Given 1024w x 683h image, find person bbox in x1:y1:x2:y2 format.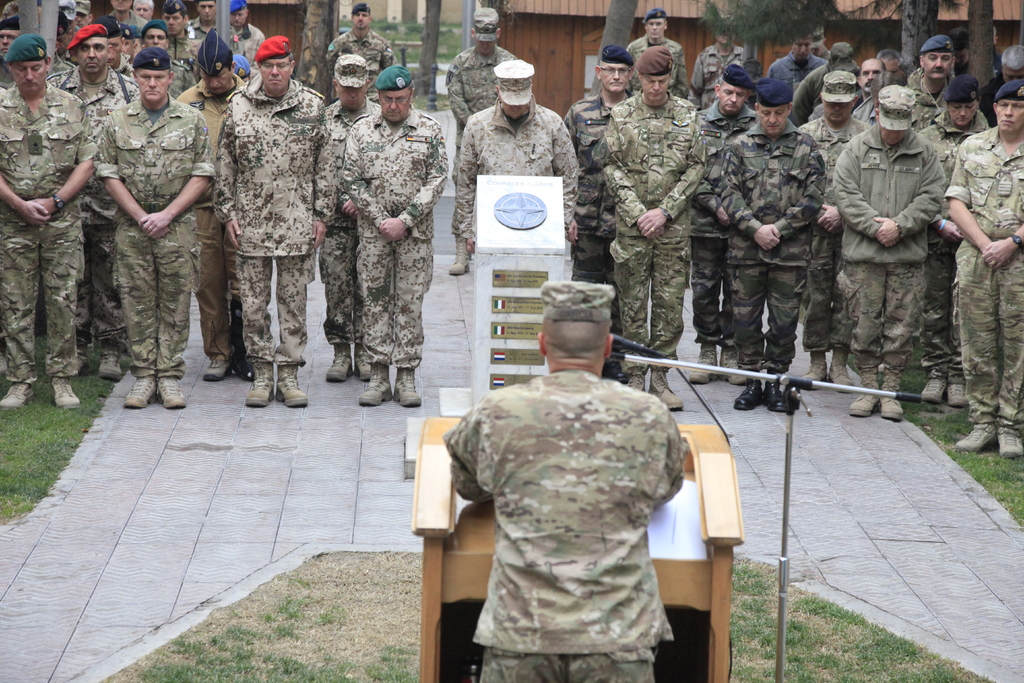
443:9:514:277.
